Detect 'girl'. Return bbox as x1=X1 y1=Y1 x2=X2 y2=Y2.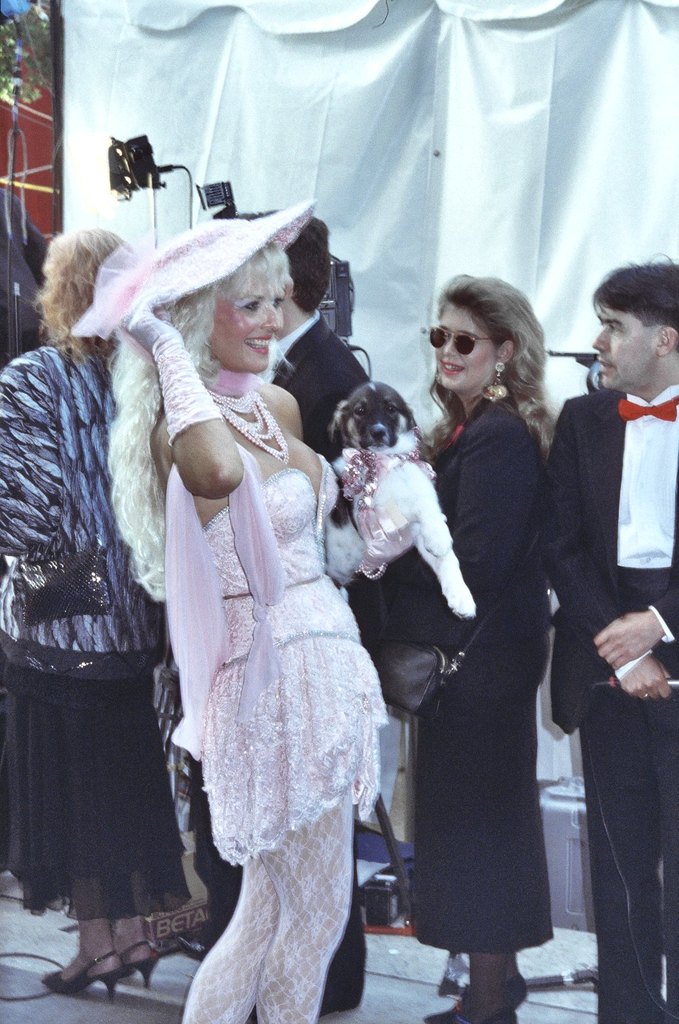
x1=79 y1=189 x2=380 y2=1023.
